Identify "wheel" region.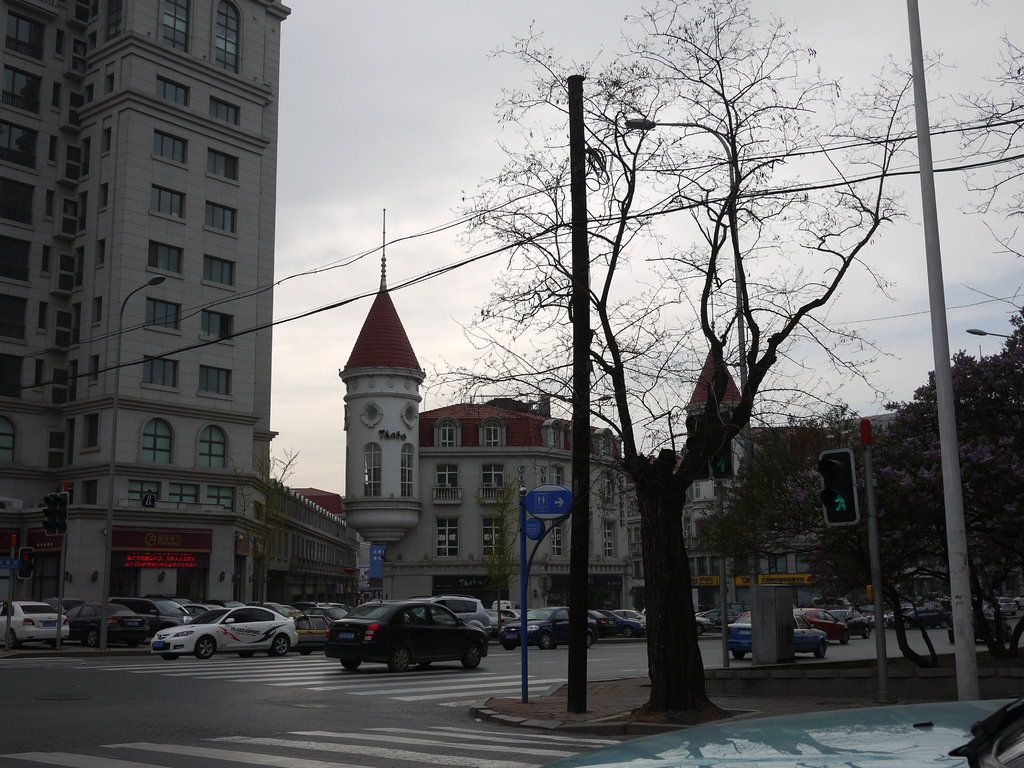
Region: (x1=386, y1=645, x2=411, y2=675).
